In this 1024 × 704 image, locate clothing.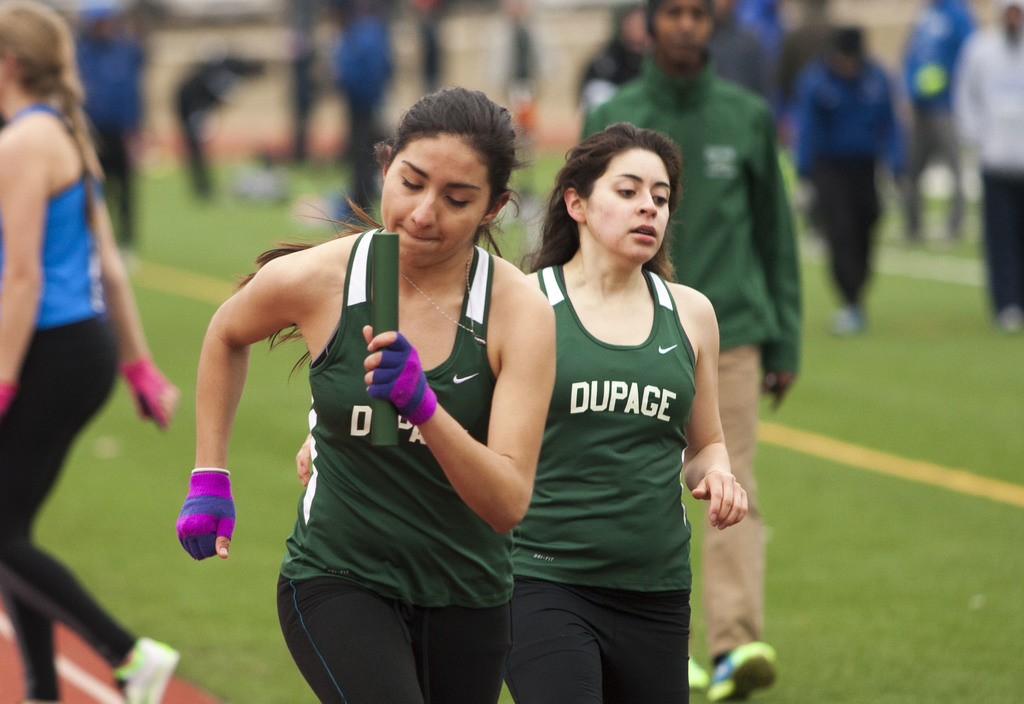
Bounding box: 788, 44, 915, 312.
